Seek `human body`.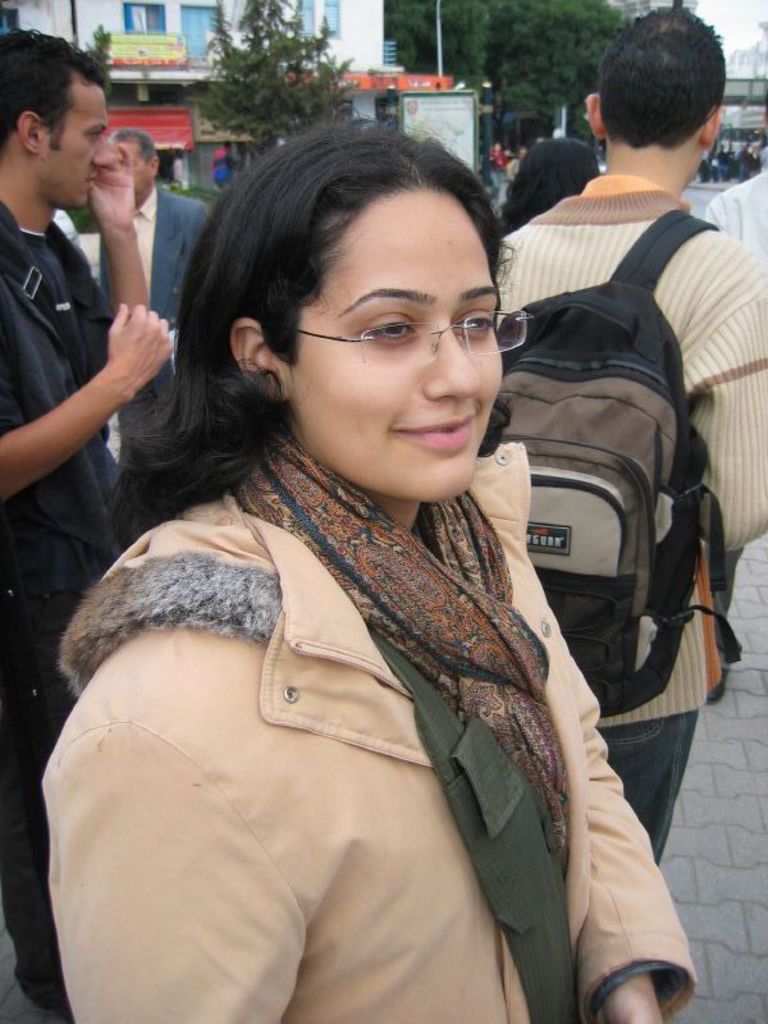
rect(36, 218, 678, 1023).
